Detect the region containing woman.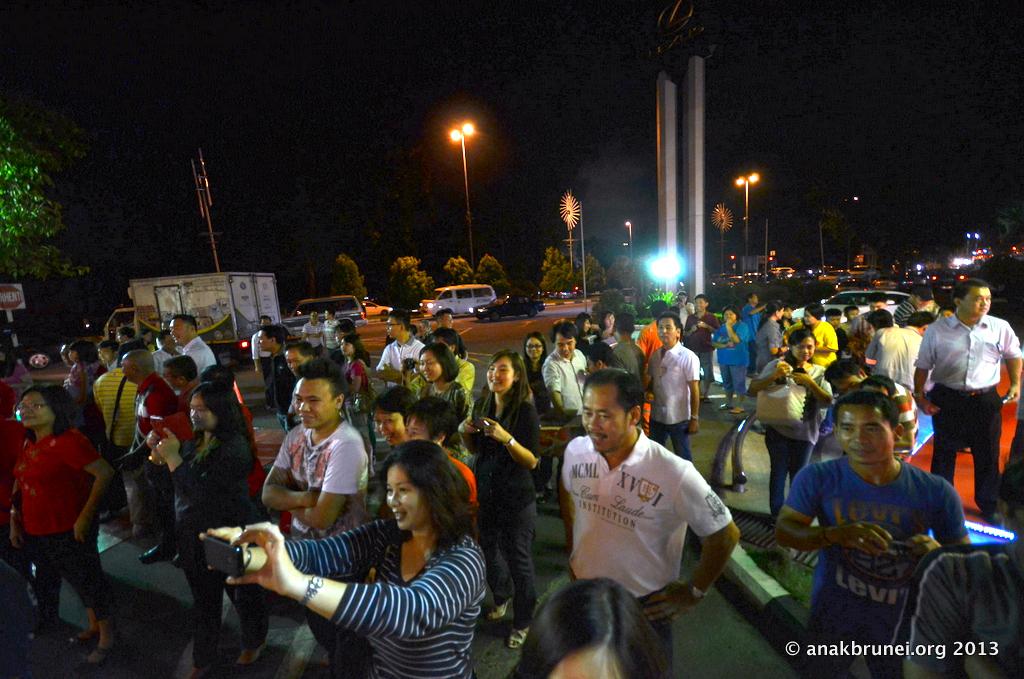
{"left": 601, "top": 313, "right": 618, "bottom": 340}.
